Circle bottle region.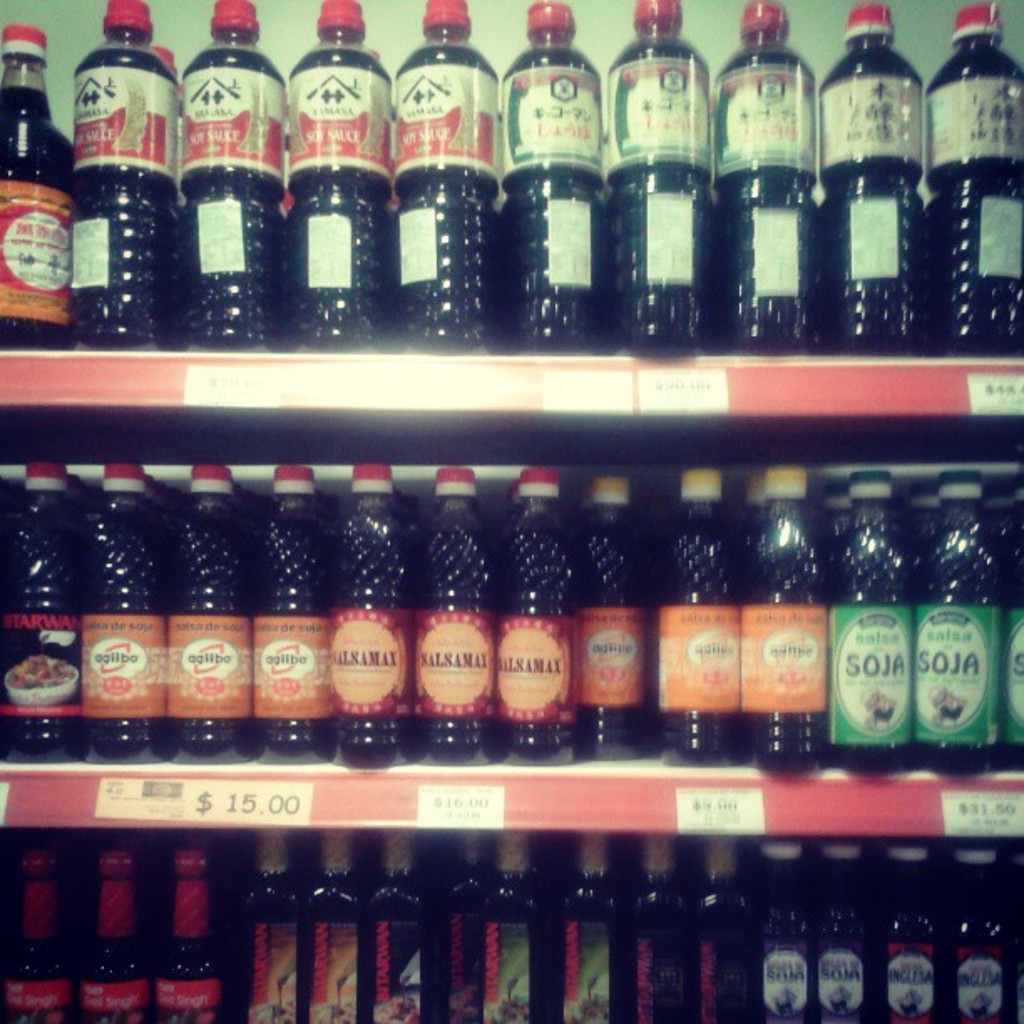
Region: detection(286, 0, 395, 350).
